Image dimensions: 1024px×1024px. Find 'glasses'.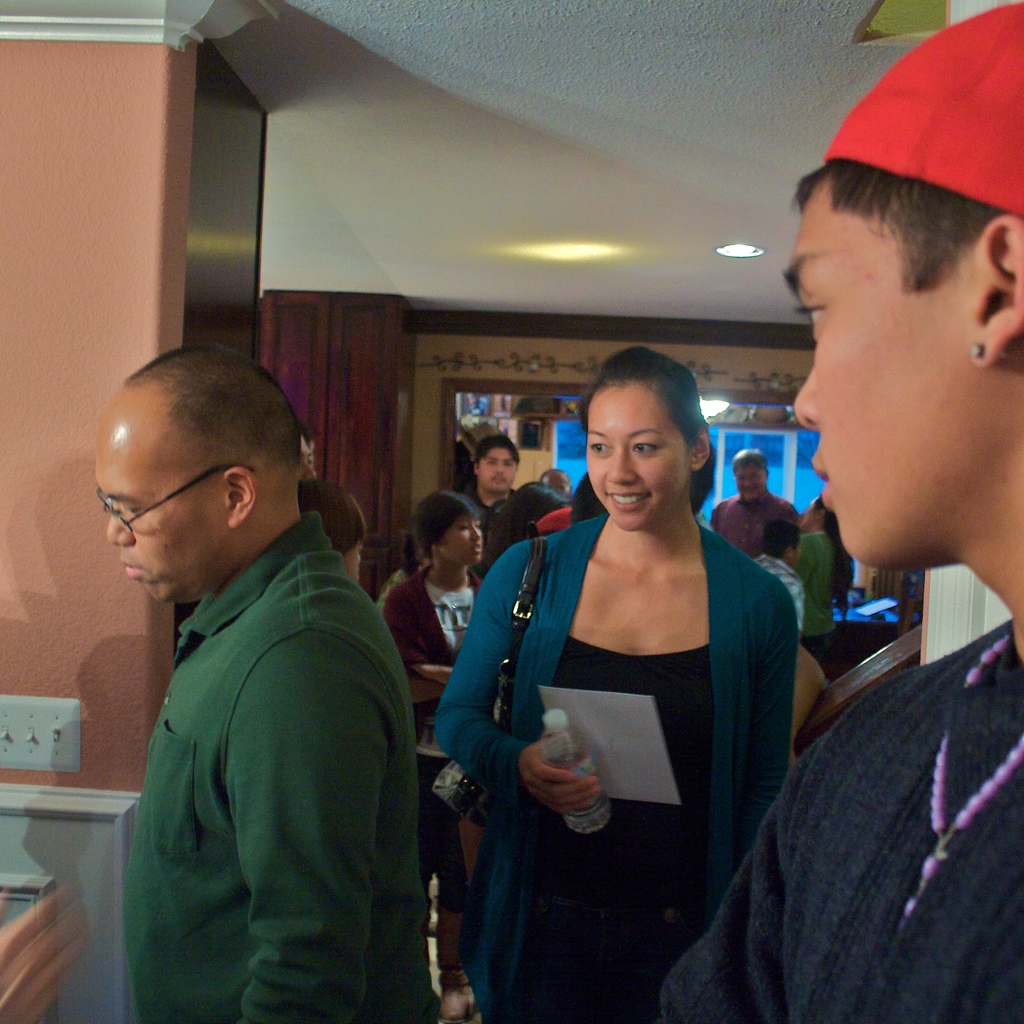
(left=92, top=460, right=259, bottom=533).
